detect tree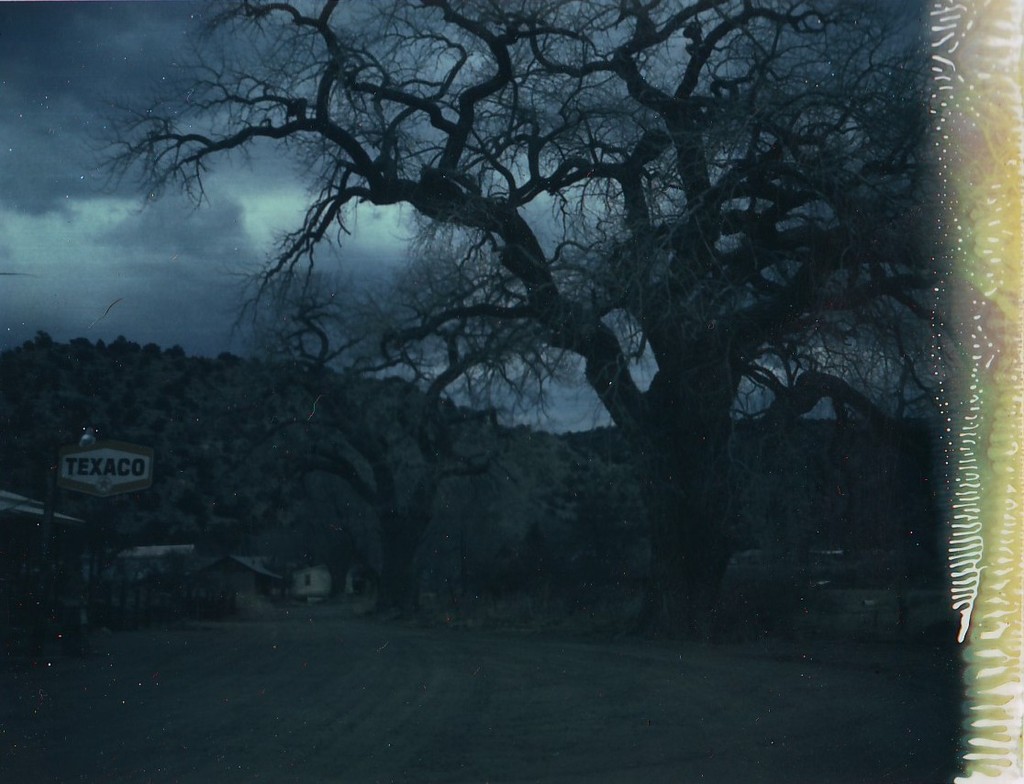
left=513, top=430, right=642, bottom=600
